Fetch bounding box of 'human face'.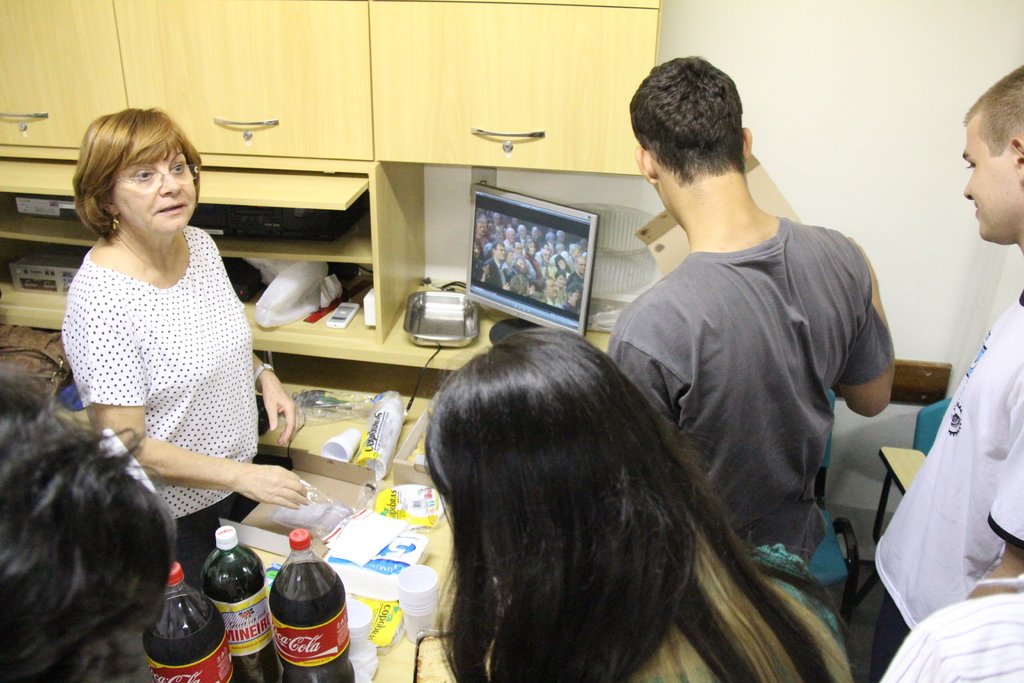
Bbox: [114, 151, 198, 235].
